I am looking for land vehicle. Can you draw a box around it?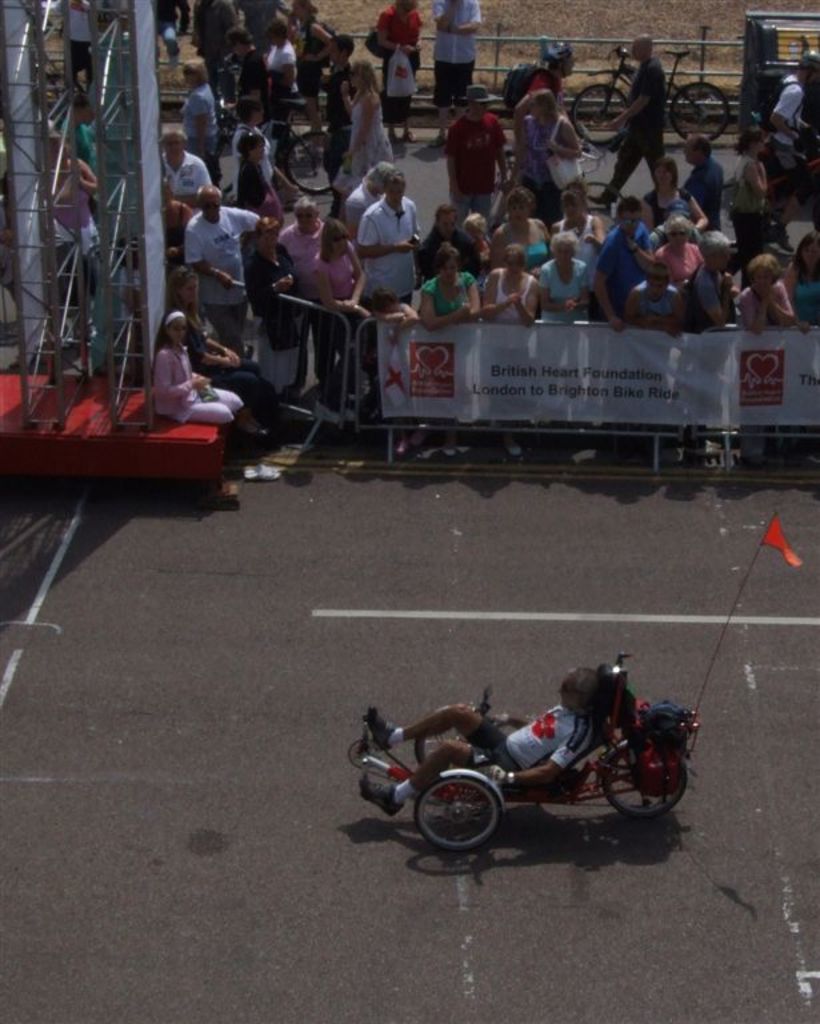
Sure, the bounding box is [left=333, top=652, right=732, bottom=848].
